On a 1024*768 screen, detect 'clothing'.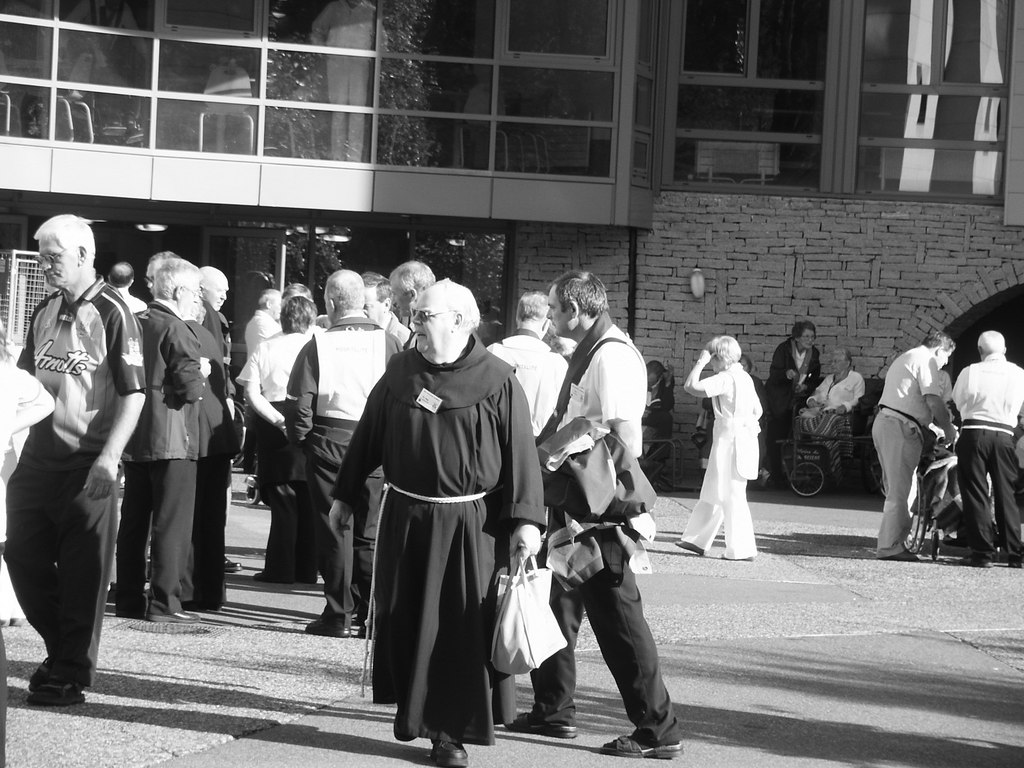
(left=691, top=380, right=758, bottom=593).
